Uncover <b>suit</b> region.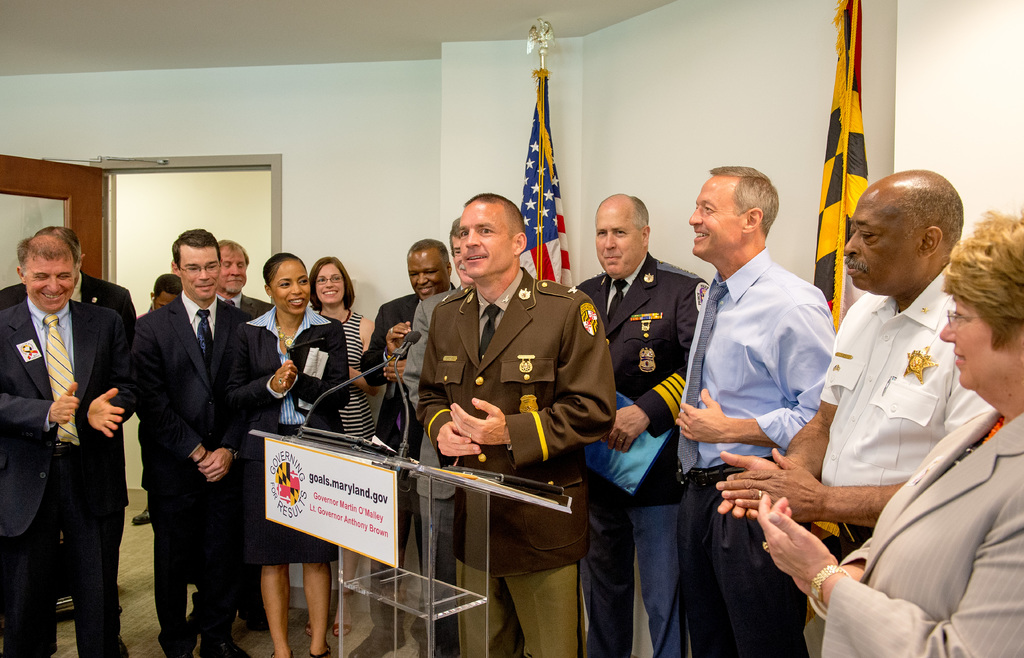
Uncovered: (569, 251, 707, 657).
